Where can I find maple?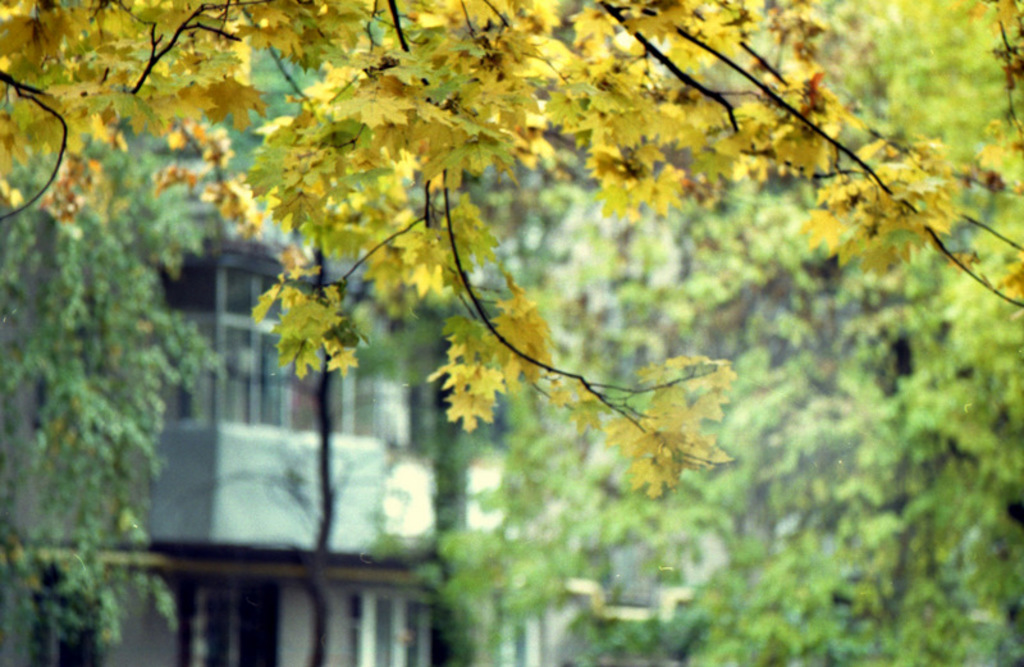
You can find it at [x1=708, y1=0, x2=1023, y2=666].
